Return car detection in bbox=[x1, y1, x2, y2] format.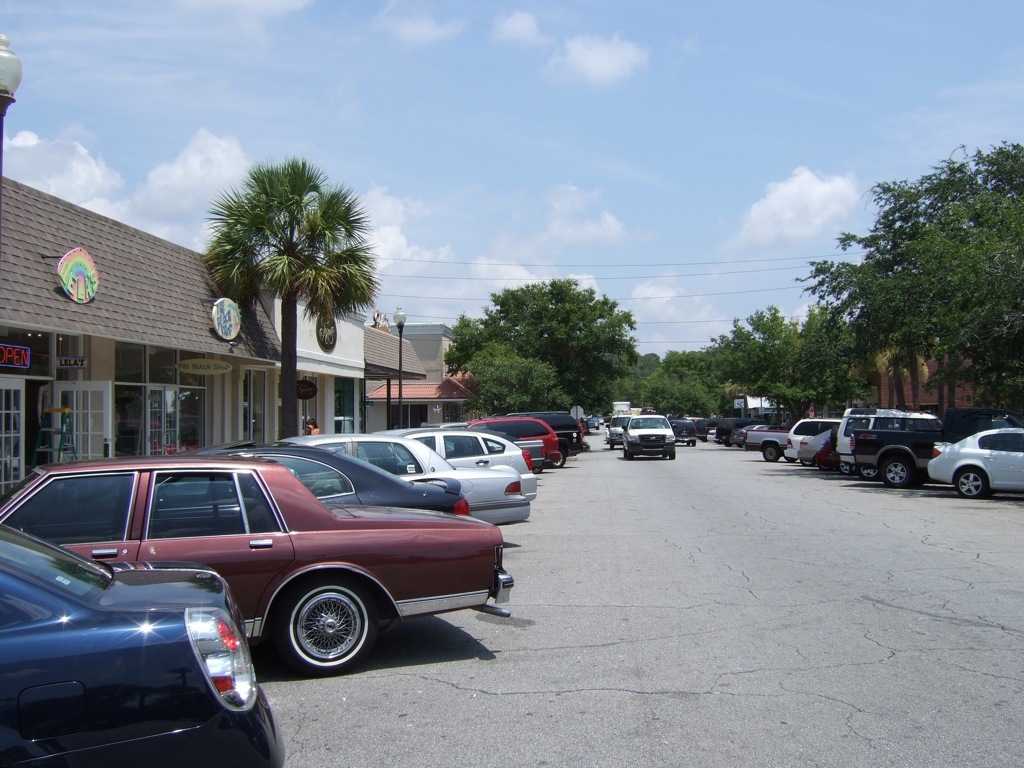
bbox=[926, 419, 1023, 497].
